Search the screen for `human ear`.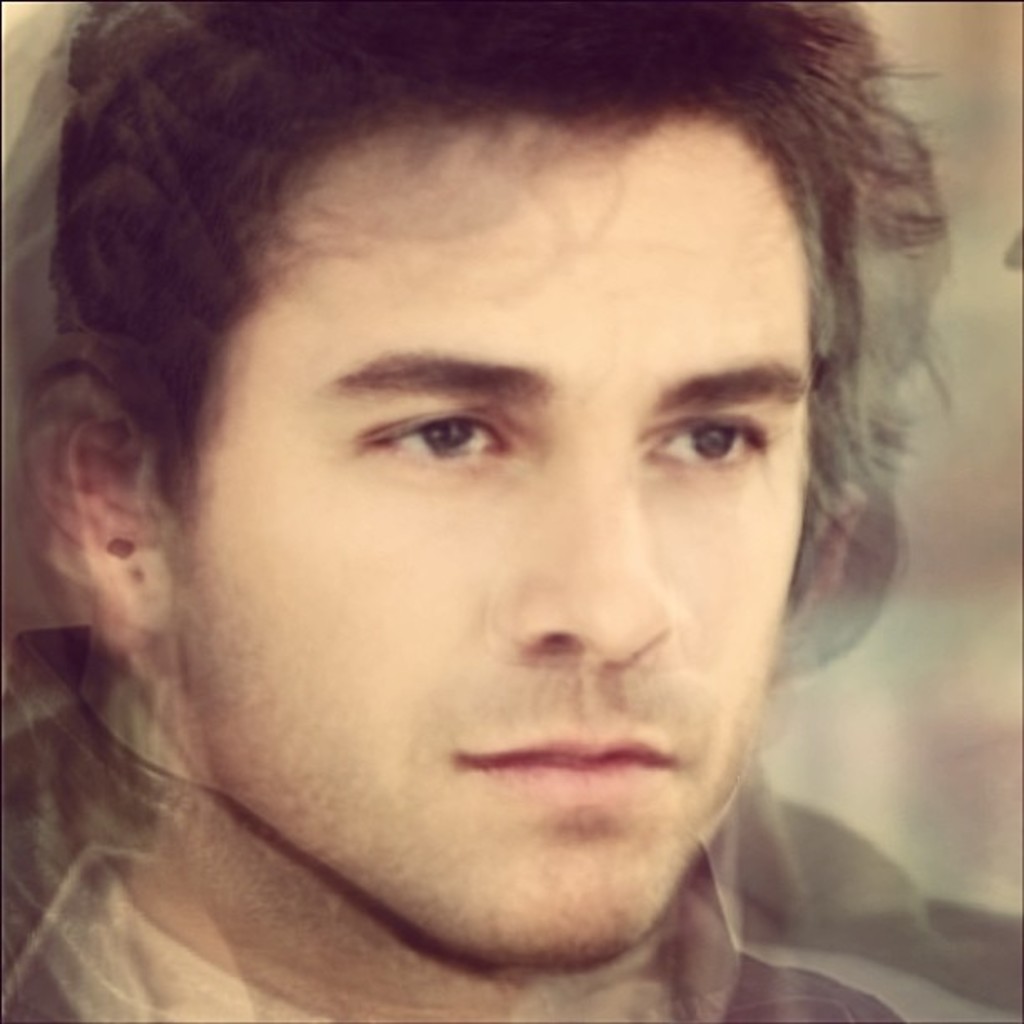
Found at (left=55, top=420, right=159, bottom=648).
